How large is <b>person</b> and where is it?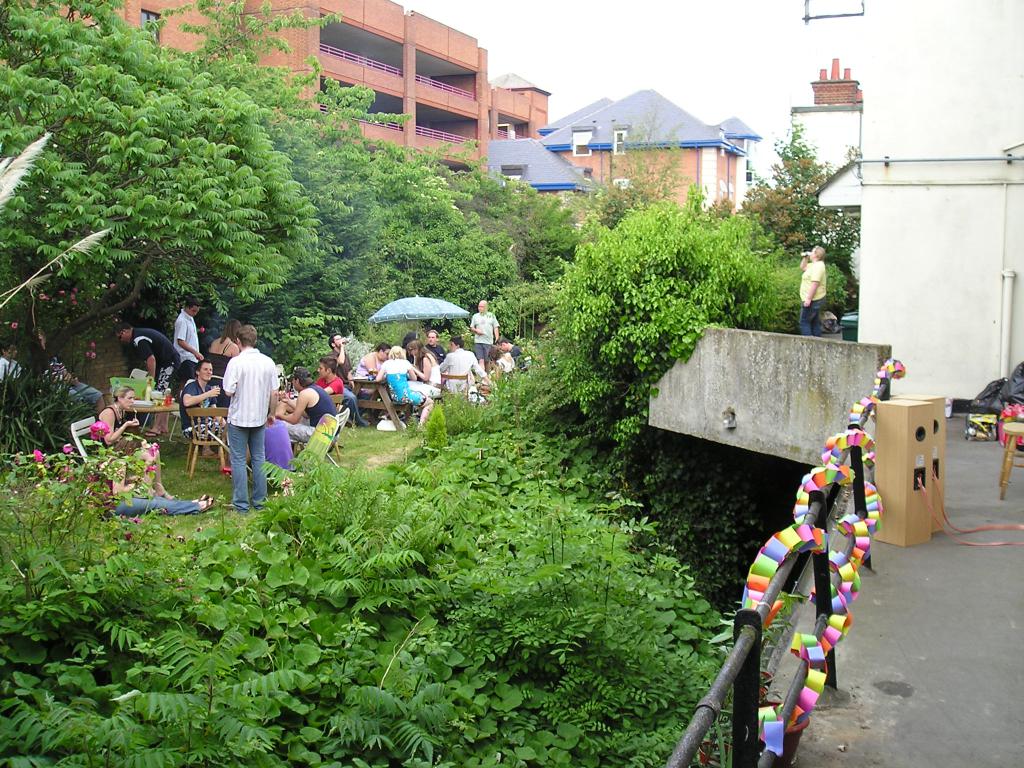
Bounding box: left=470, top=294, right=500, bottom=367.
